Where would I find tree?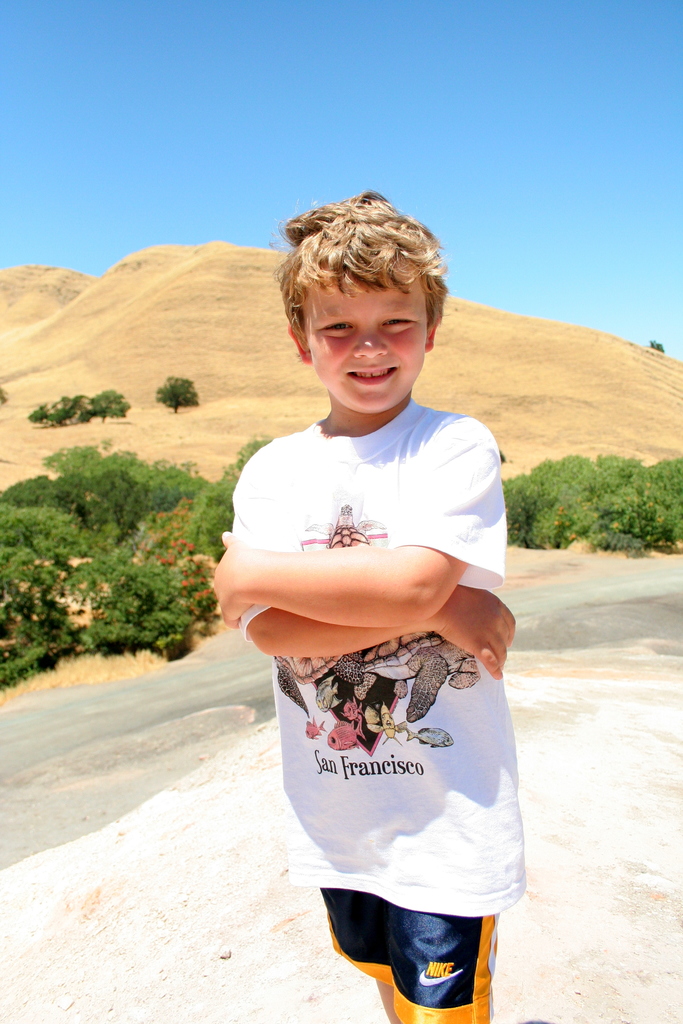
At [158, 374, 194, 409].
